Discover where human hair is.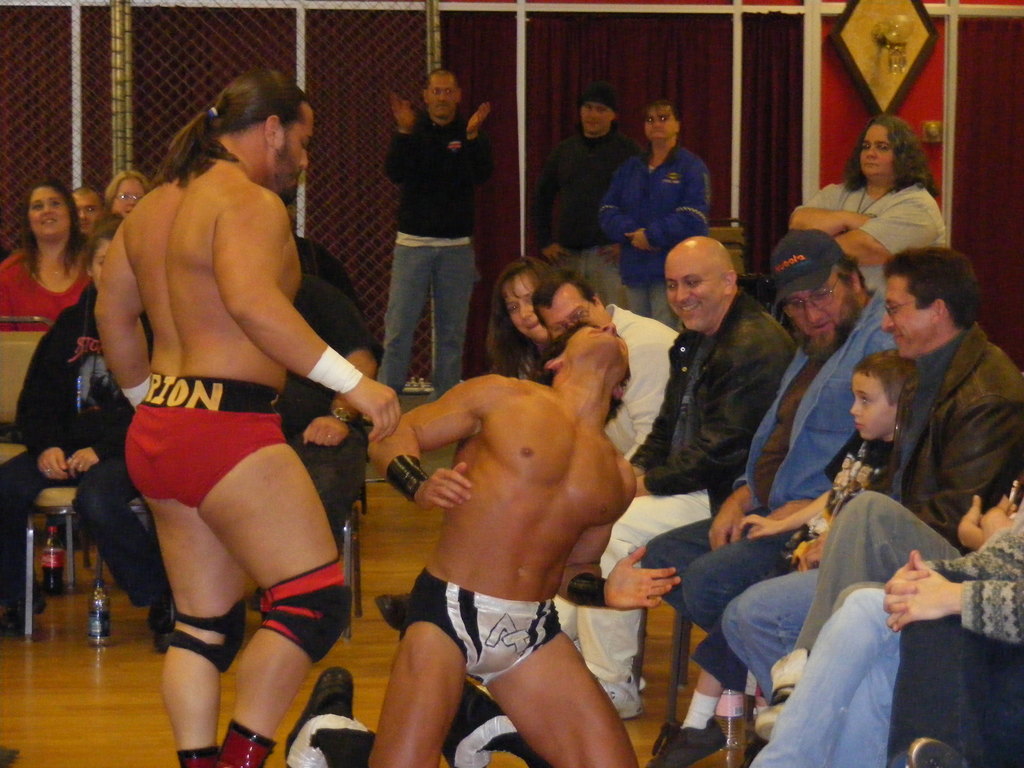
Discovered at x1=884 y1=243 x2=977 y2=348.
